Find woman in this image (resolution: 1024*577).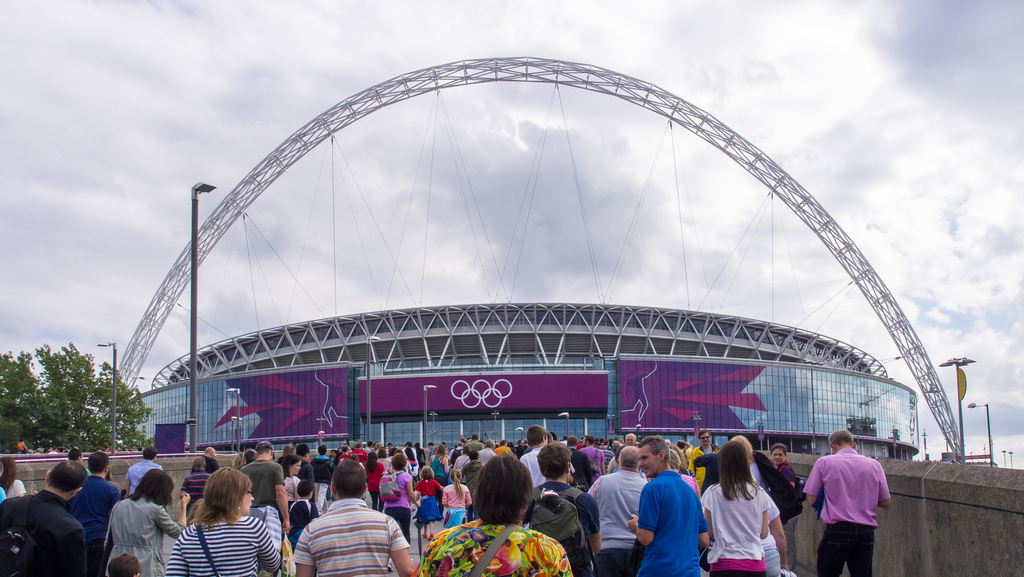
detection(0, 455, 31, 503).
